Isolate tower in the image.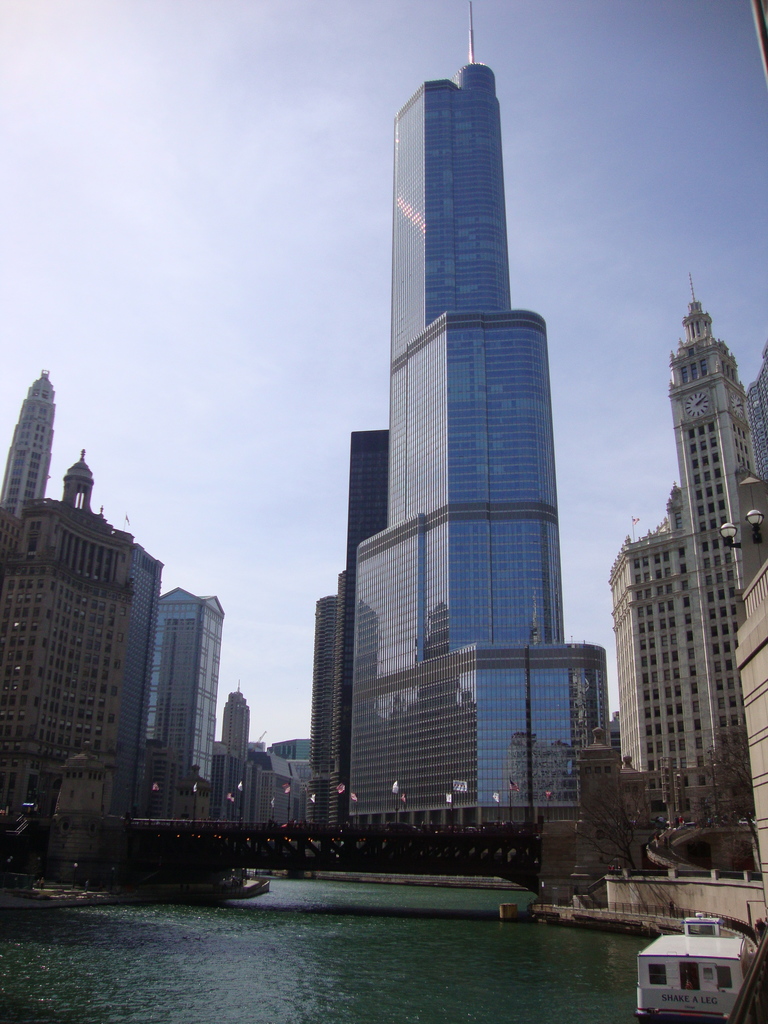
Isolated region: rect(301, 22, 595, 794).
